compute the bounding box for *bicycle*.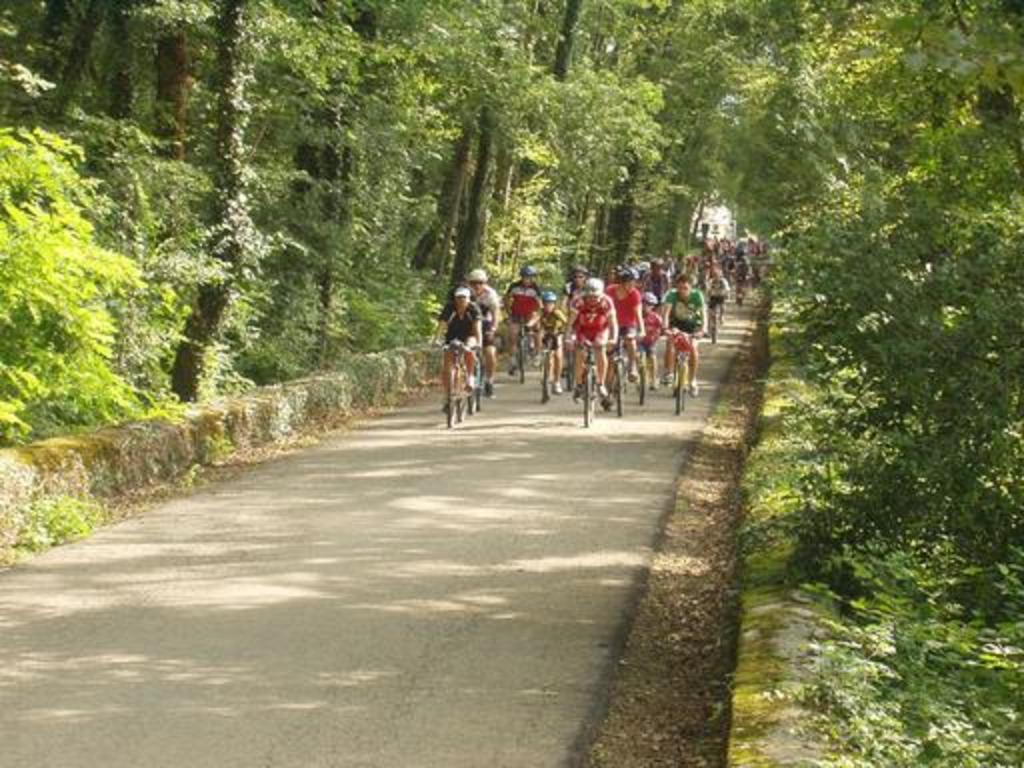
l=540, t=324, r=560, b=404.
